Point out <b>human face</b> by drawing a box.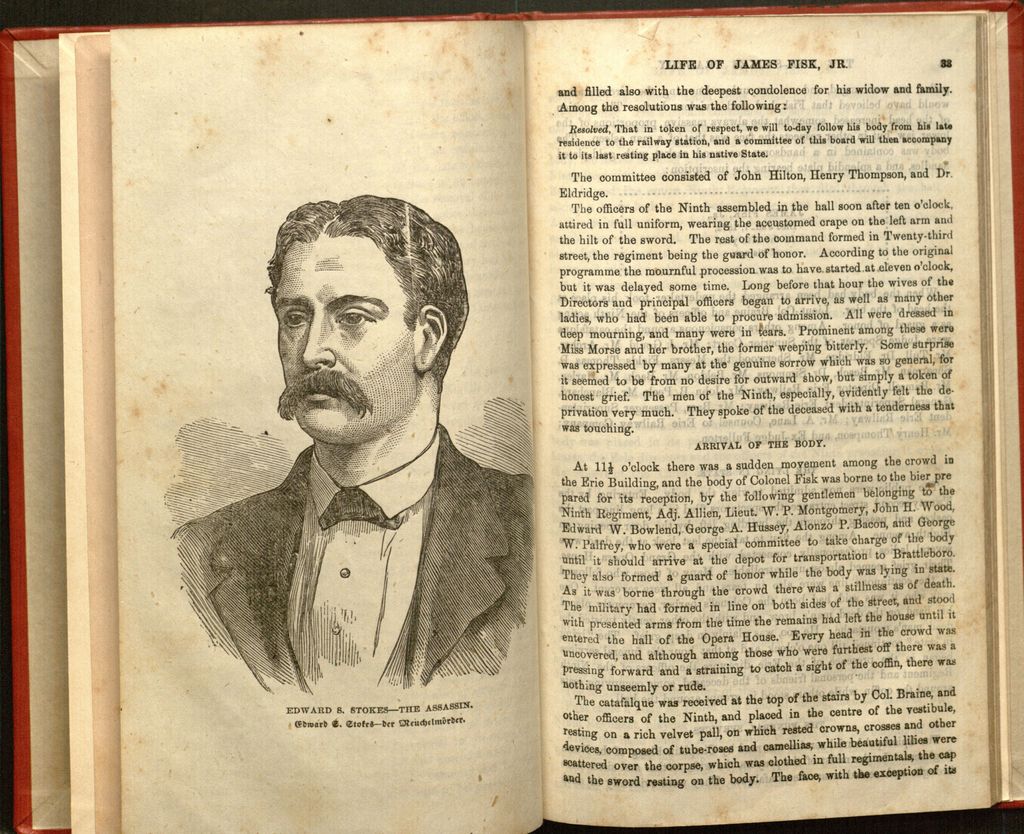
box=[278, 240, 420, 443].
